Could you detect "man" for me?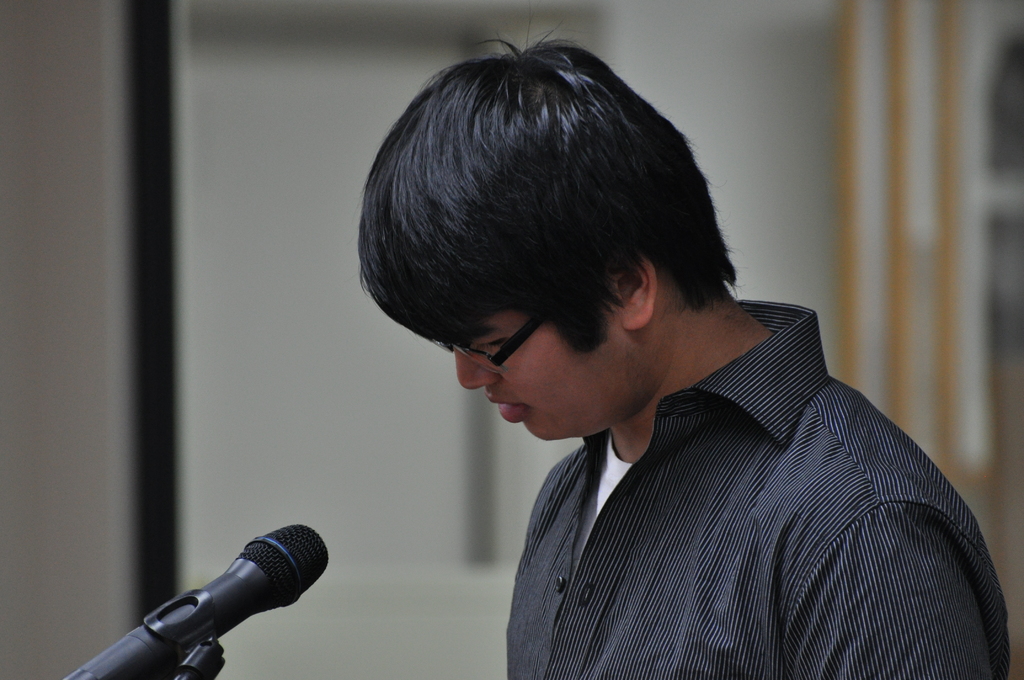
Detection result: l=360, t=12, r=1012, b=679.
